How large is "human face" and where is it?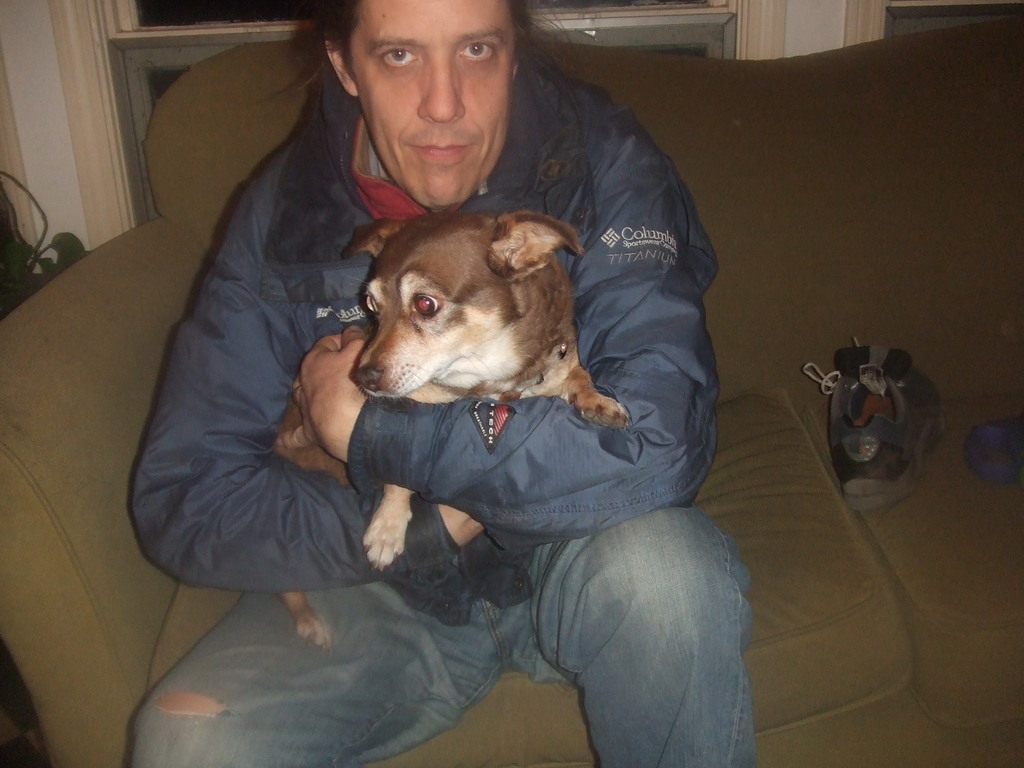
Bounding box: Rect(351, 0, 517, 209).
